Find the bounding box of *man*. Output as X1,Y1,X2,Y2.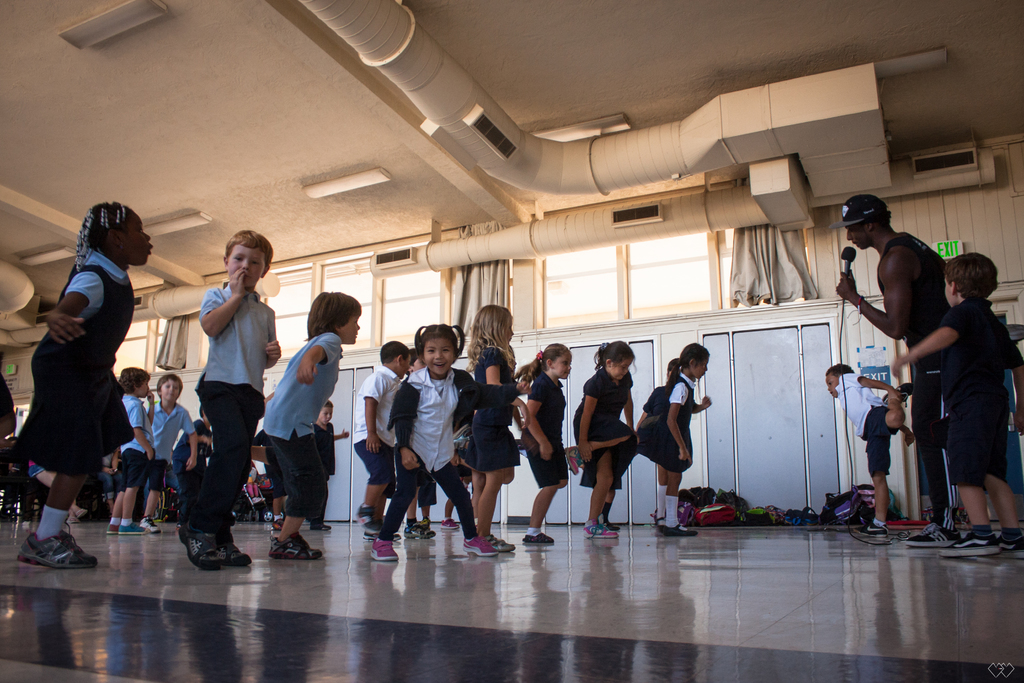
836,195,964,548.
